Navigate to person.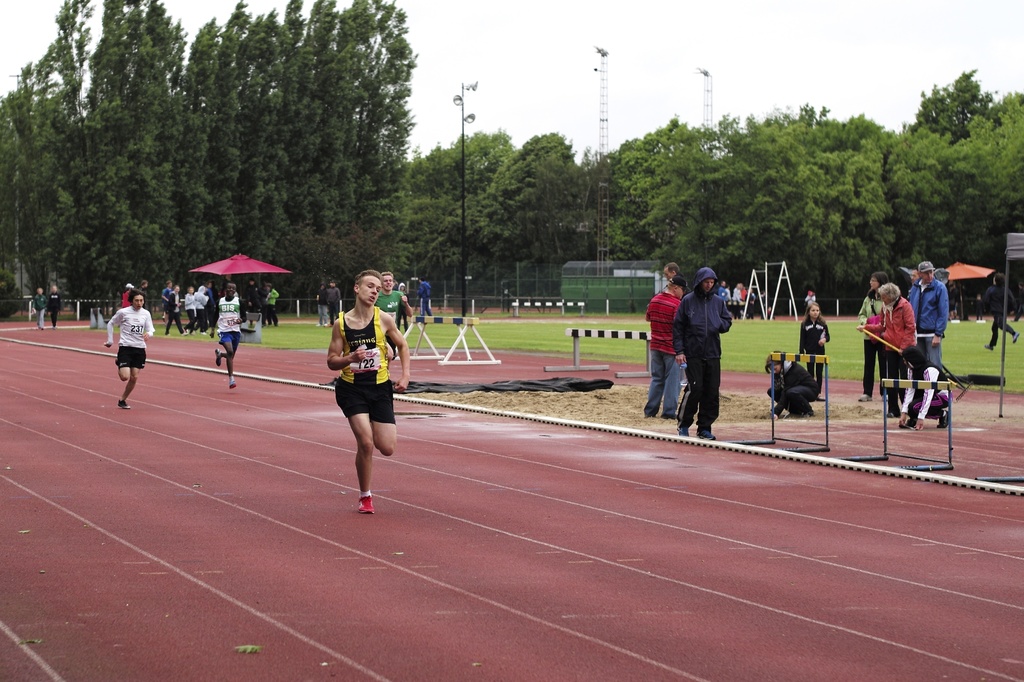
Navigation target: <box>314,285,325,324</box>.
